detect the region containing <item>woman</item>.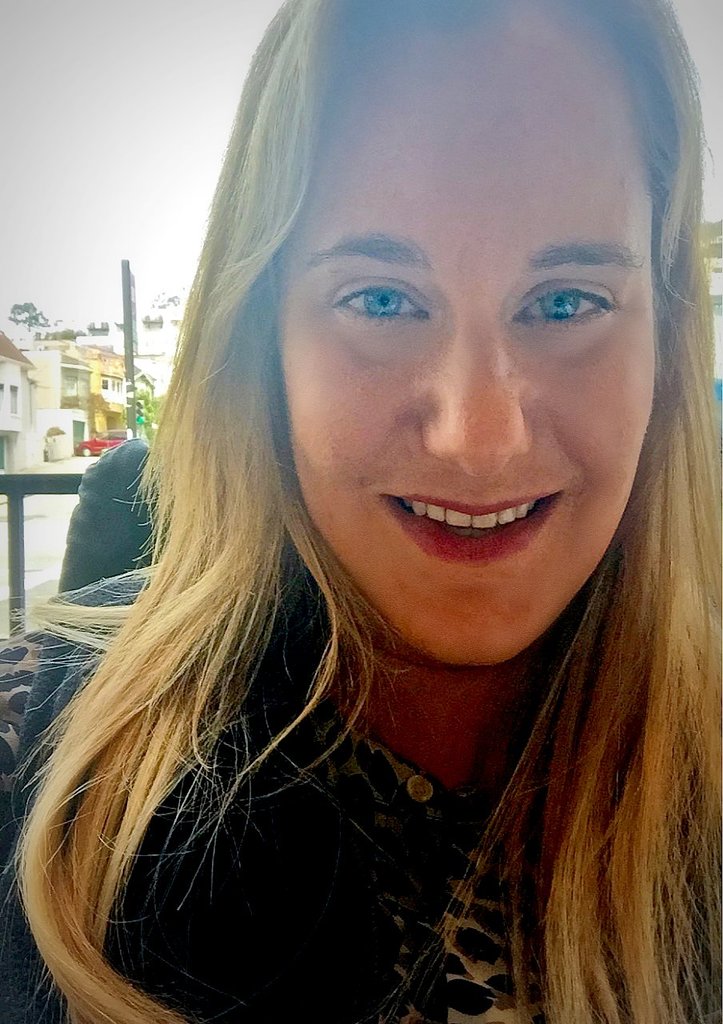
left=30, top=52, right=711, bottom=1010.
